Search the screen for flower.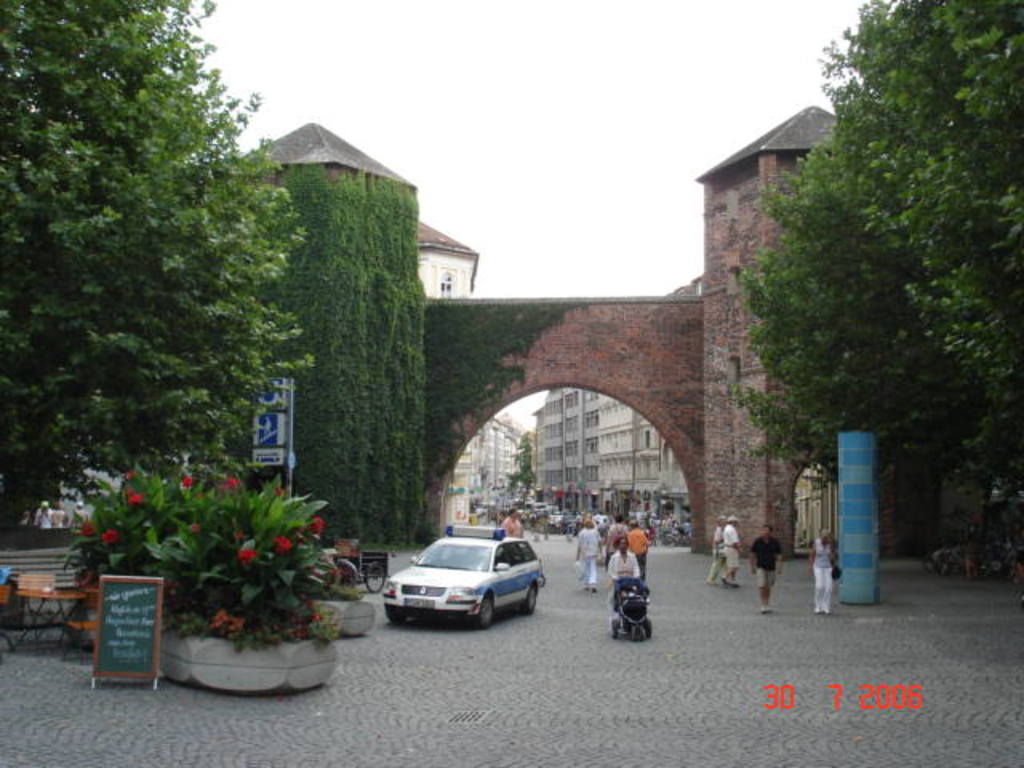
Found at bbox=(126, 488, 146, 509).
